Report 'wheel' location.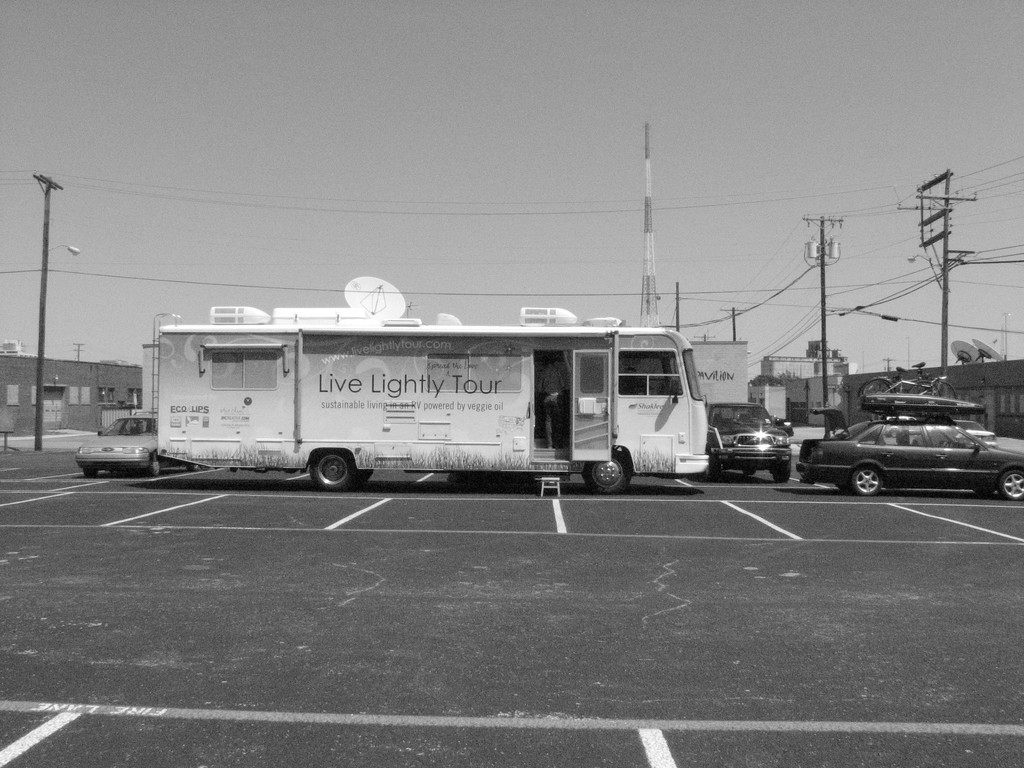
Report: [left=998, top=467, right=1023, bottom=502].
